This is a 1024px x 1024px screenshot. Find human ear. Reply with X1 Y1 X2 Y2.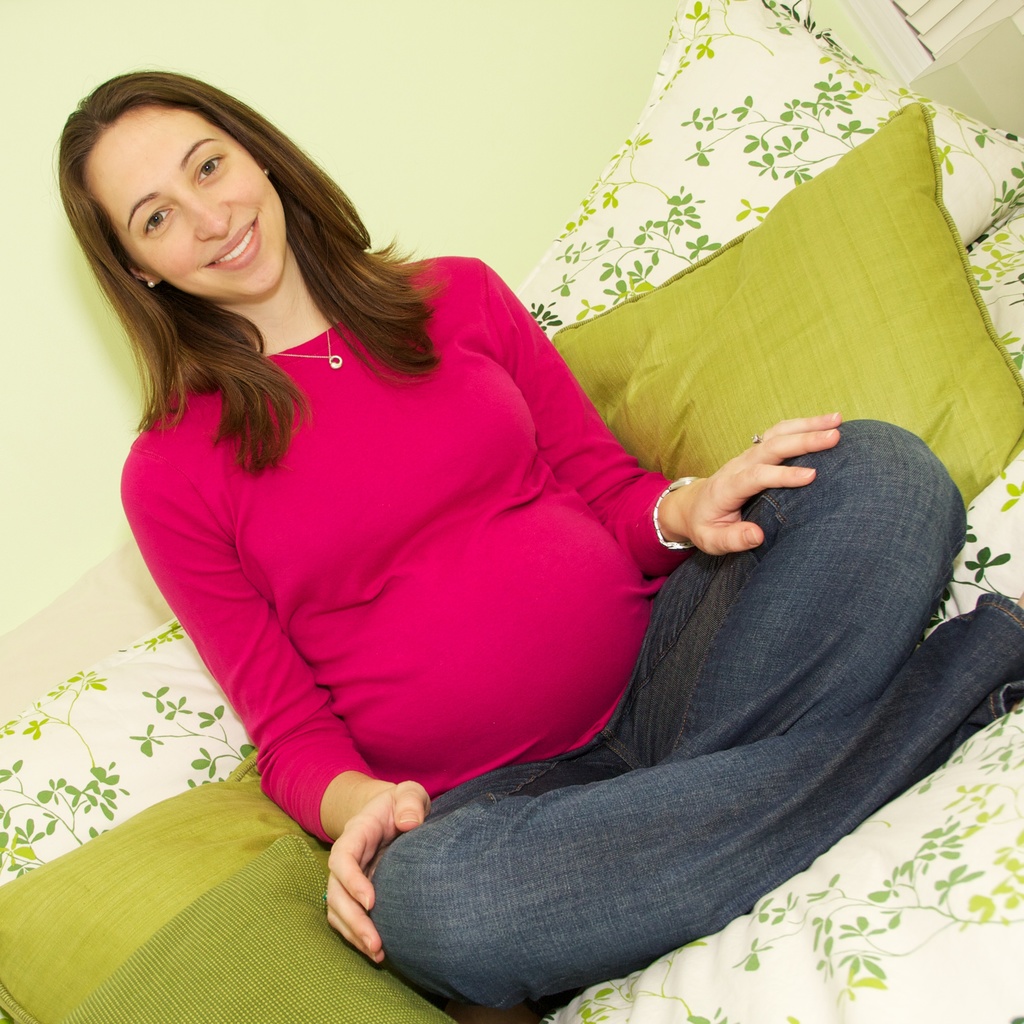
125 259 162 288.
